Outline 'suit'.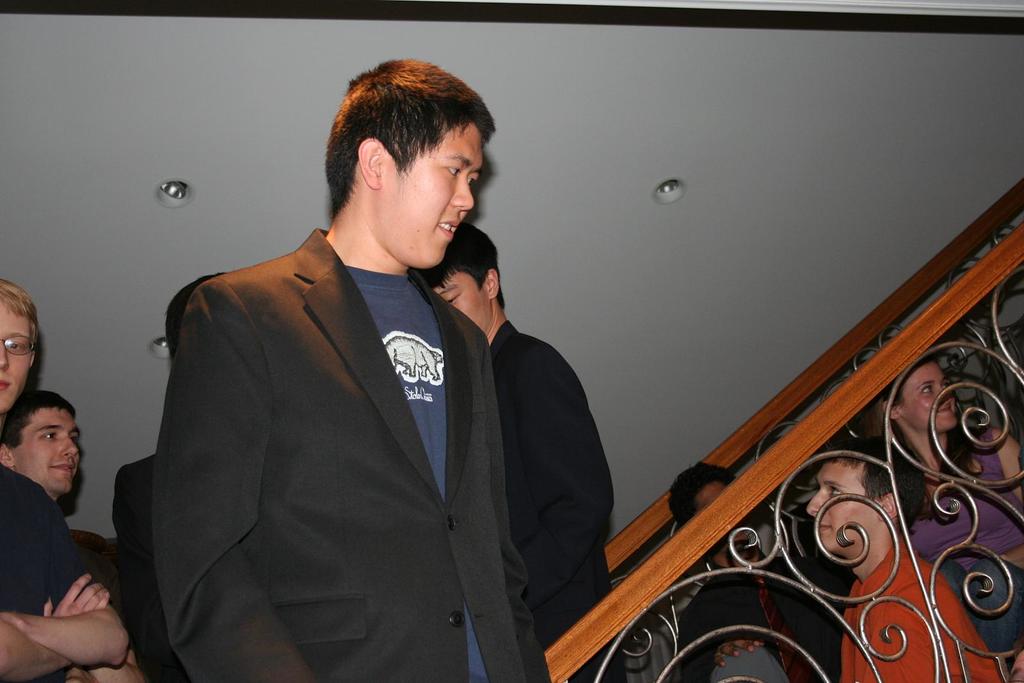
Outline: 159 228 545 682.
